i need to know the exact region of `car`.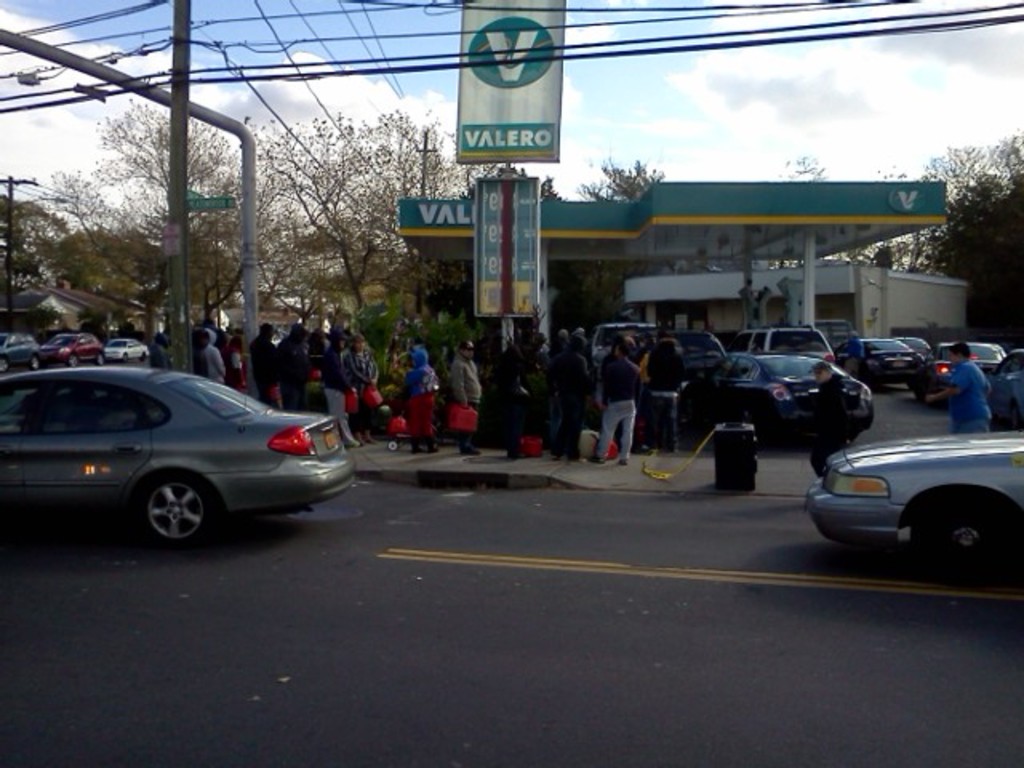
Region: crop(101, 334, 144, 362).
